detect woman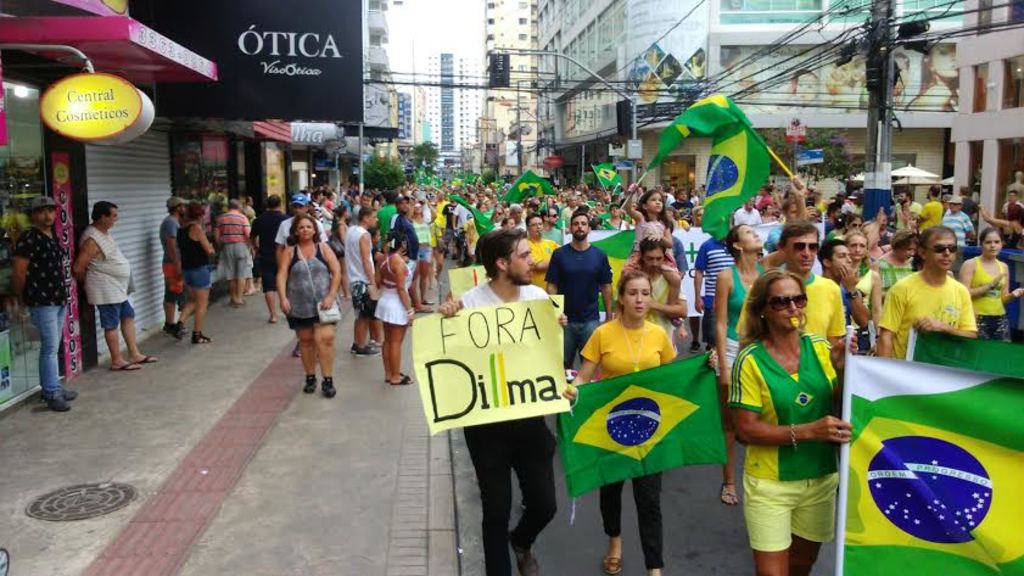
bbox=[720, 170, 810, 503]
